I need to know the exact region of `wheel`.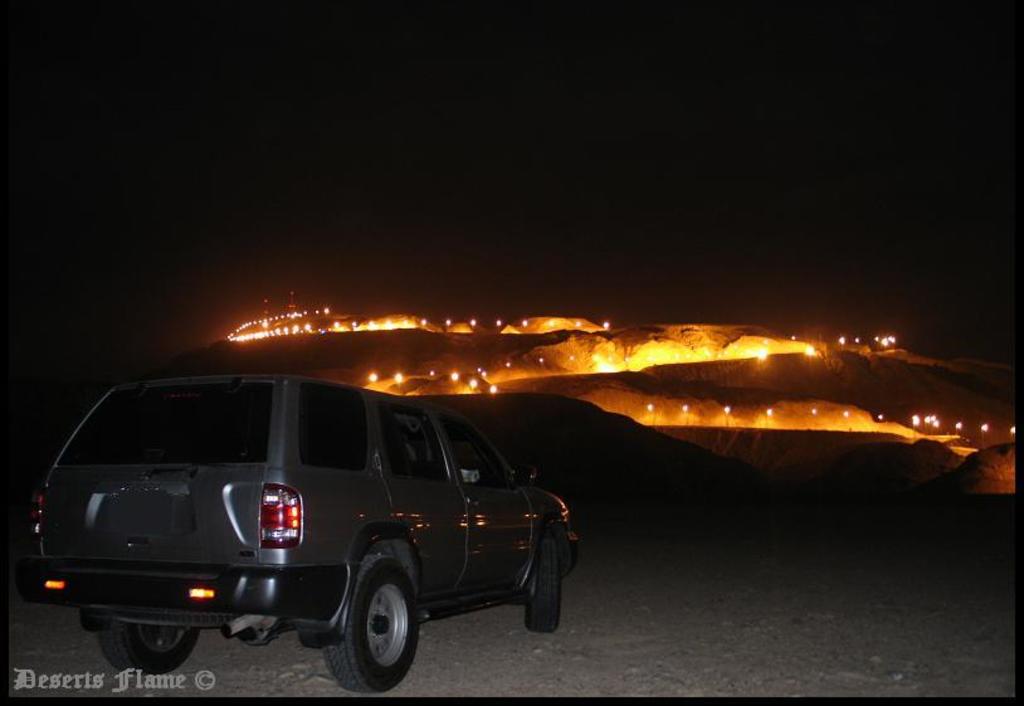
Region: (x1=526, y1=531, x2=561, y2=630).
